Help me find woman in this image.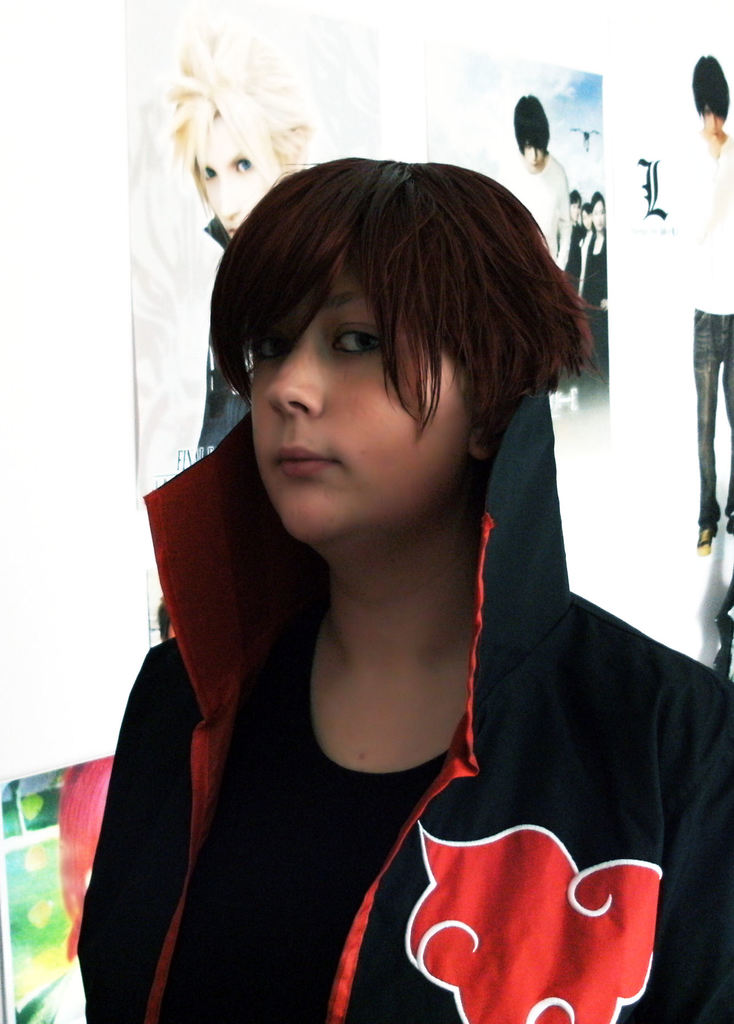
Found it: detection(75, 153, 733, 1023).
